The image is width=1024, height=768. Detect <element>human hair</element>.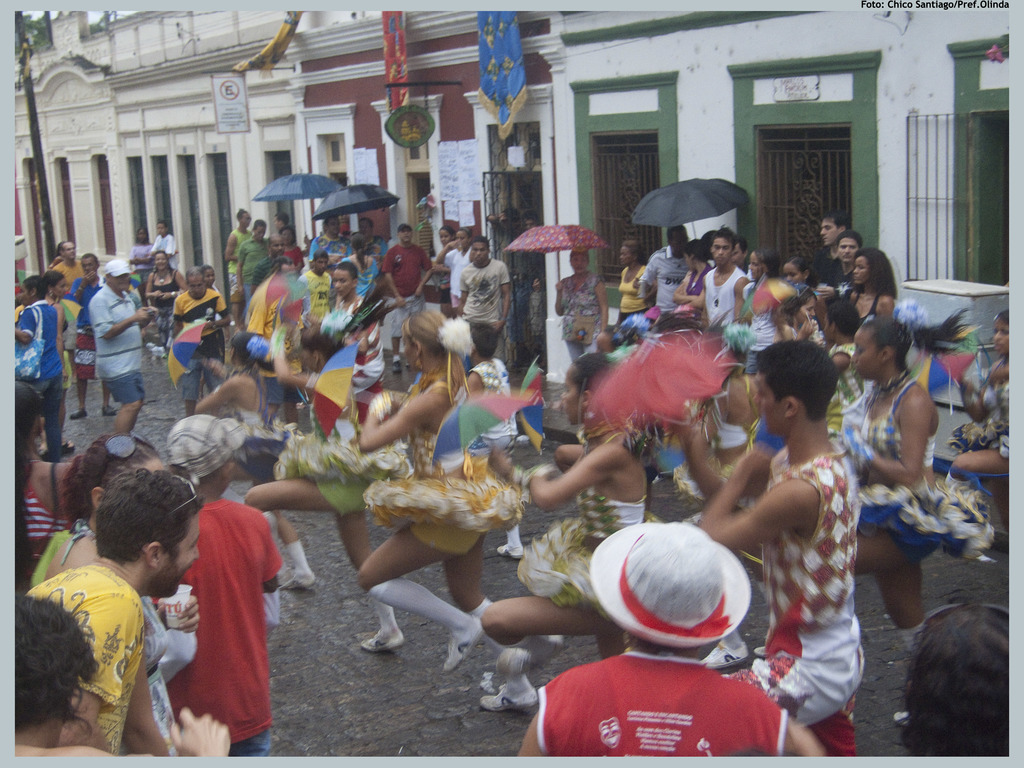
Detection: 745/246/785/277.
